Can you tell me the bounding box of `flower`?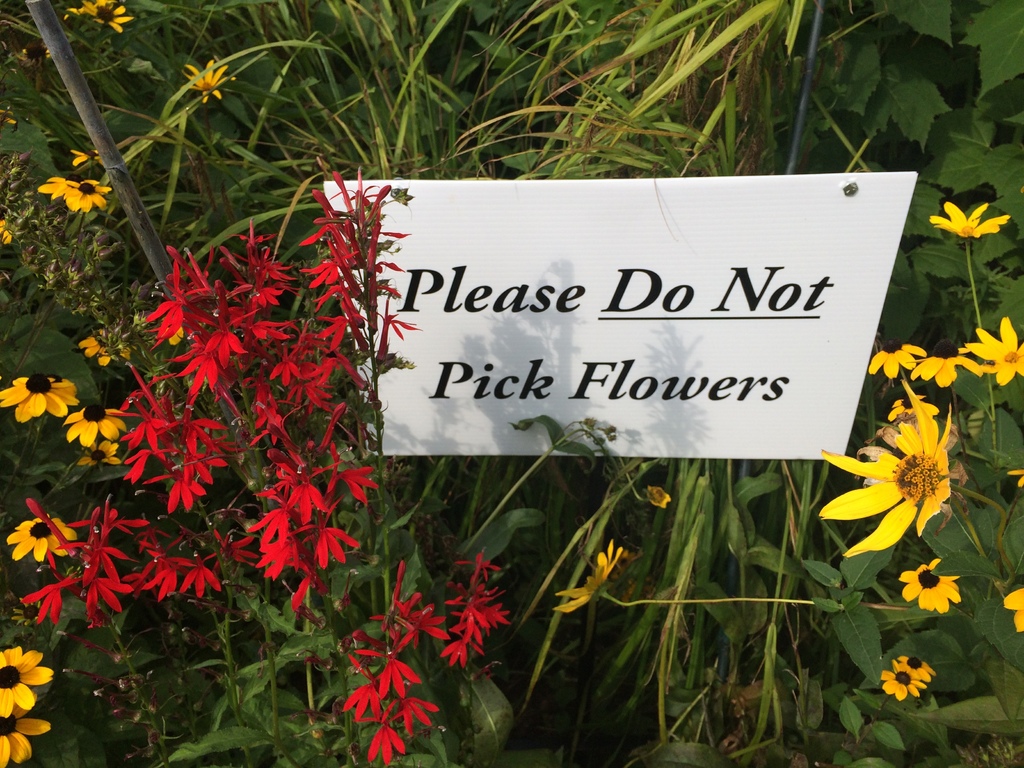
region(0, 639, 51, 720).
